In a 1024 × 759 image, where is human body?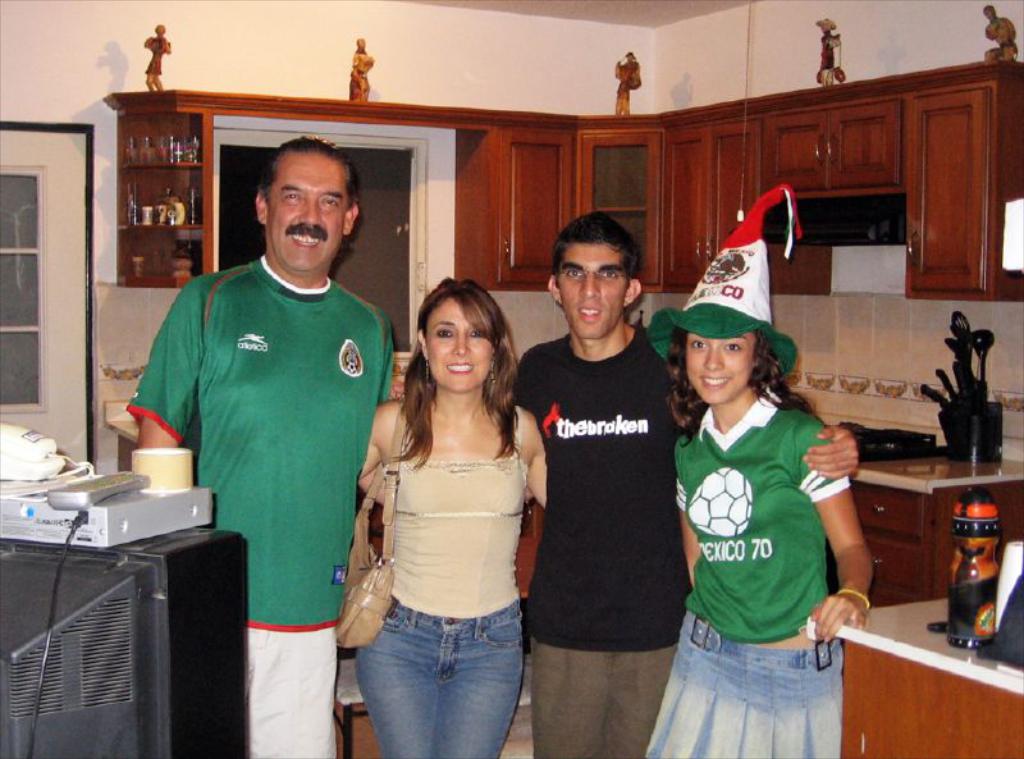
<bbox>145, 22, 175, 91</bbox>.
